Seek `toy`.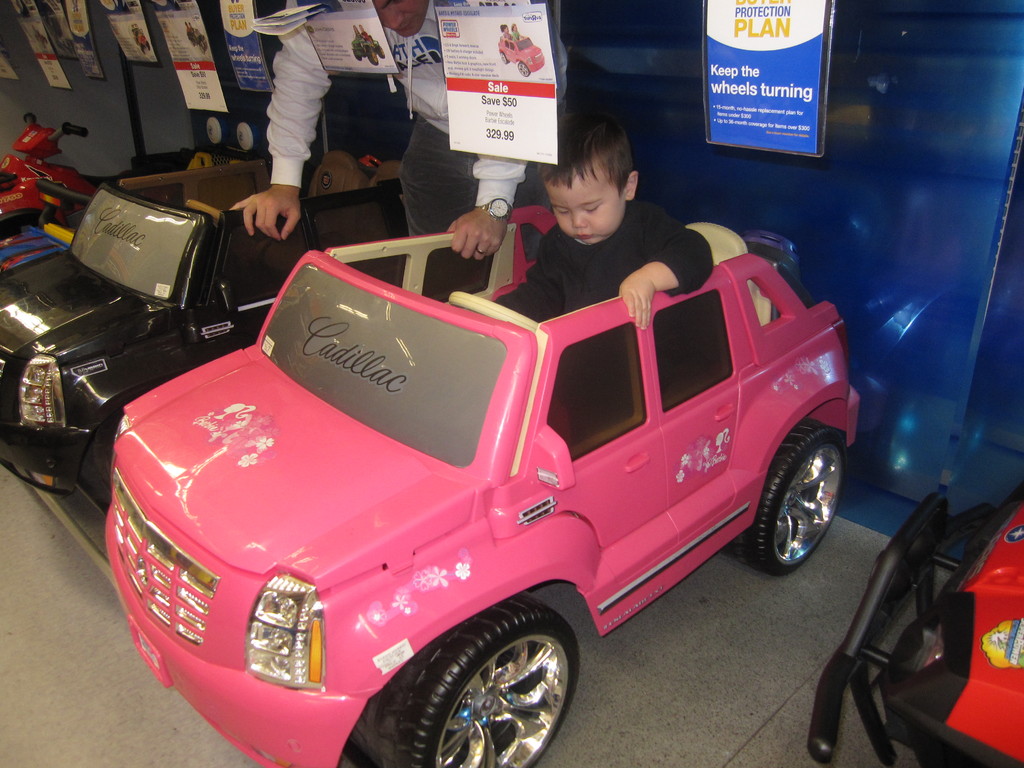
97 207 876 767.
